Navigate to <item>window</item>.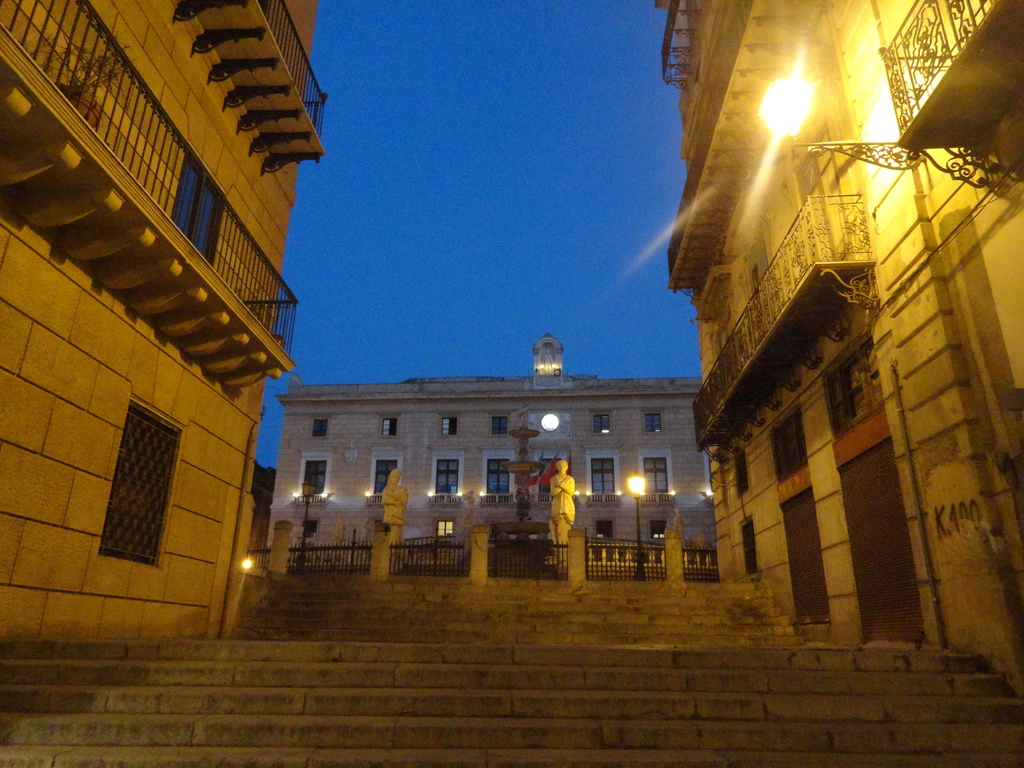
Navigation target: [left=492, top=413, right=510, bottom=438].
